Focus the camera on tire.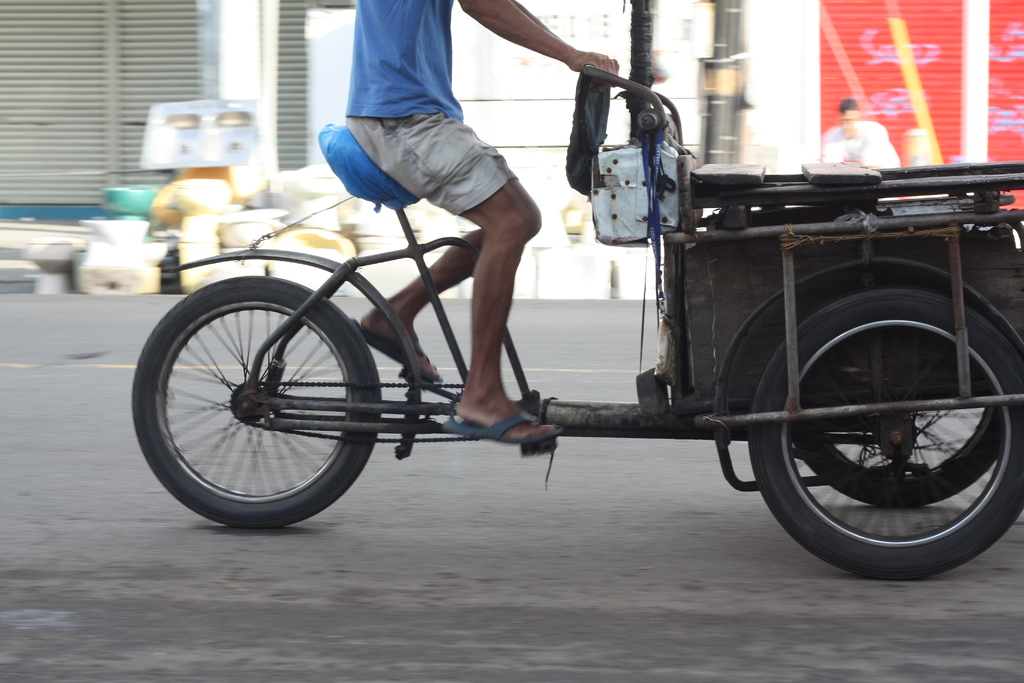
Focus region: (left=790, top=315, right=1005, bottom=513).
